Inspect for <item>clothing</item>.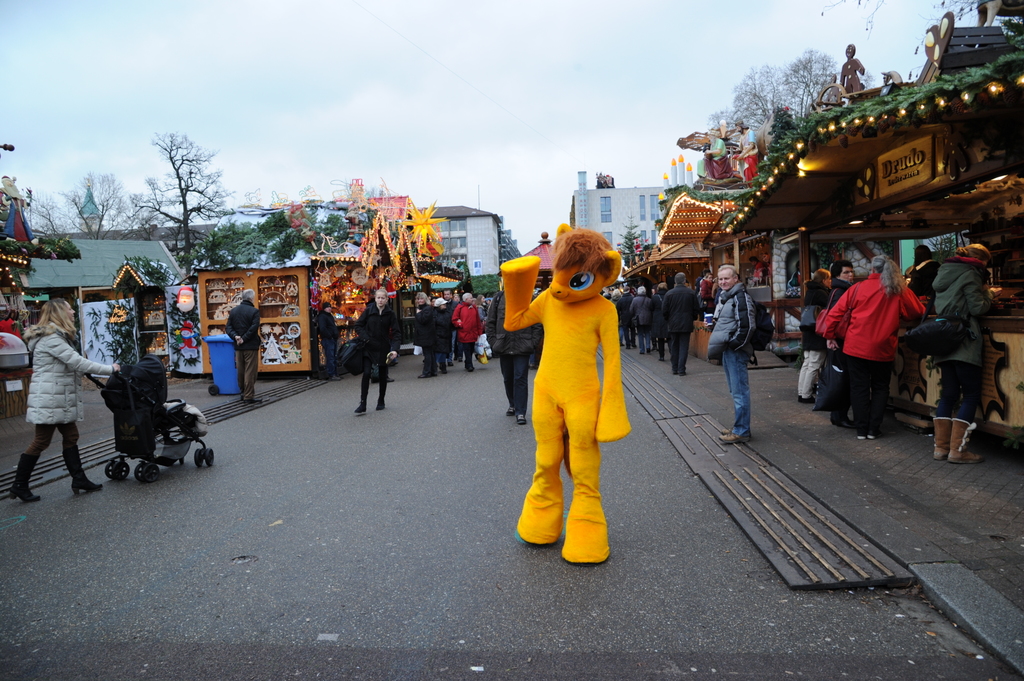
Inspection: (796, 272, 829, 395).
